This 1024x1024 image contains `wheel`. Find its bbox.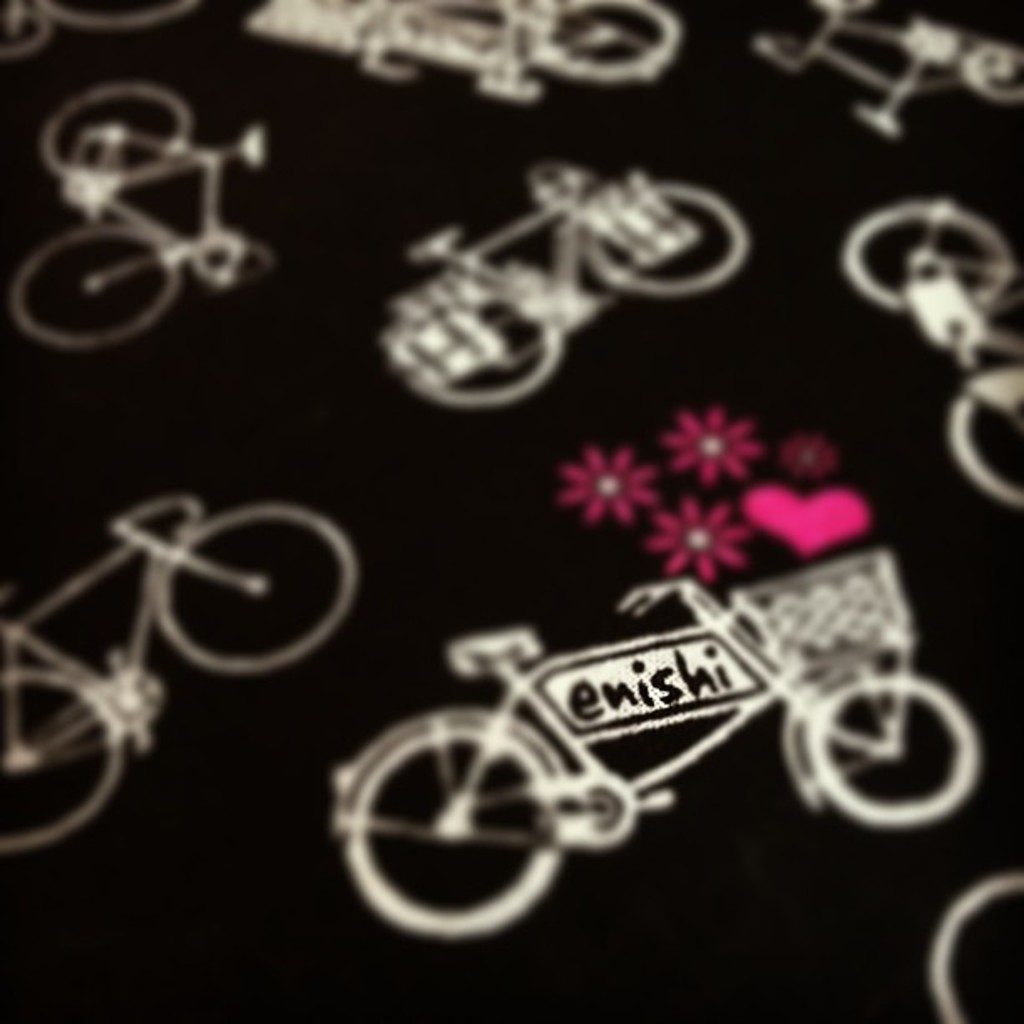
x1=534, y1=0, x2=678, y2=75.
